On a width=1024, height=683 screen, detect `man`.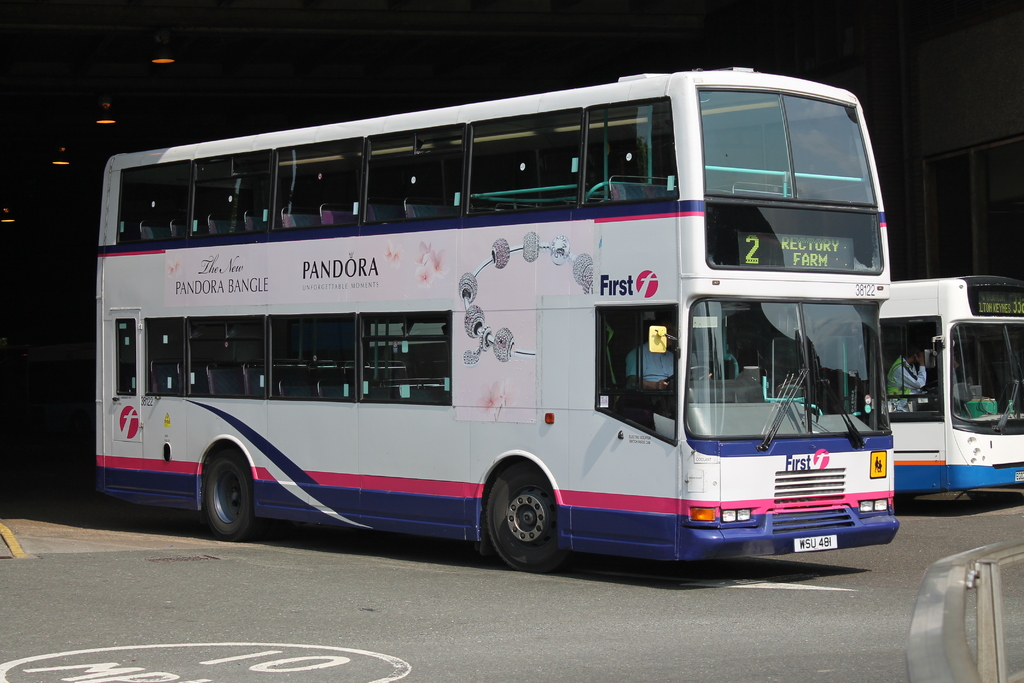
[x1=886, y1=345, x2=931, y2=408].
